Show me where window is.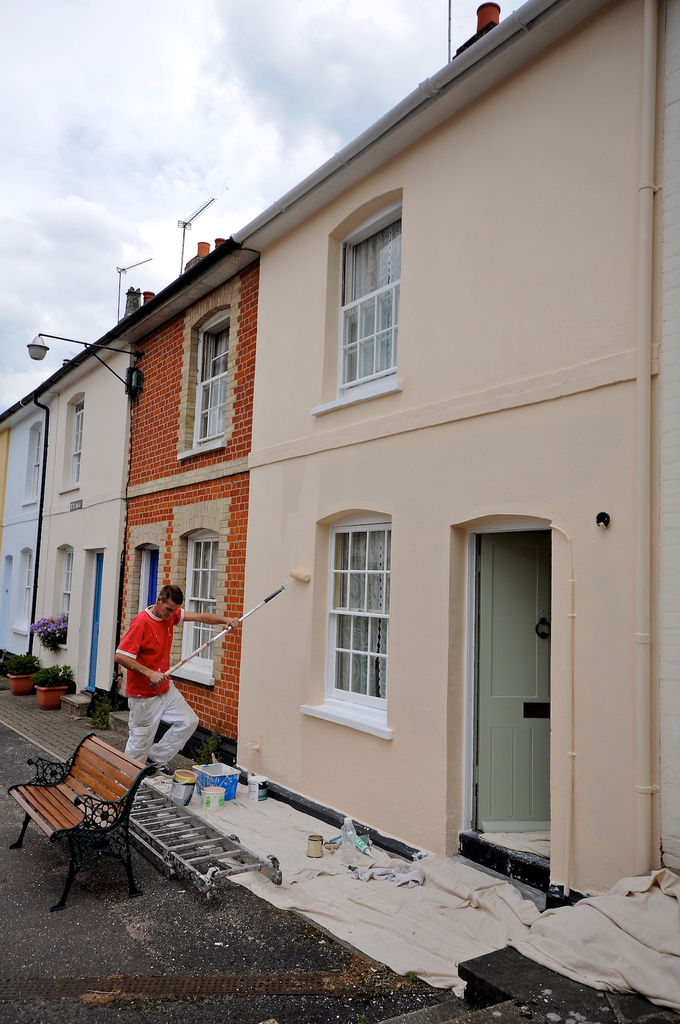
window is at 189, 310, 229, 449.
